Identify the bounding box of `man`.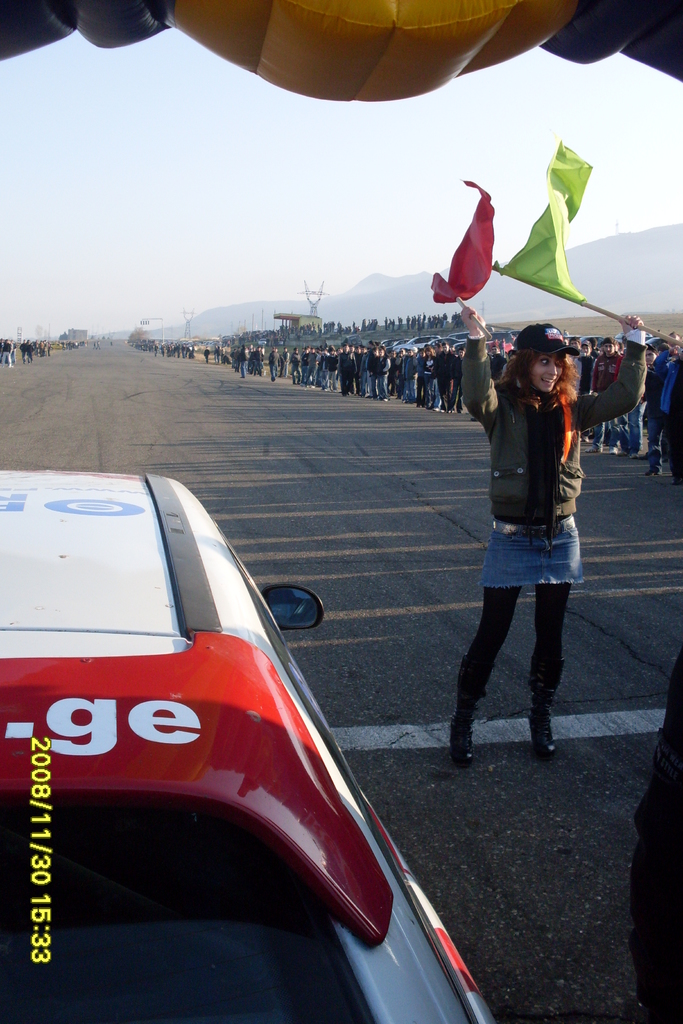
95, 339, 102, 352.
